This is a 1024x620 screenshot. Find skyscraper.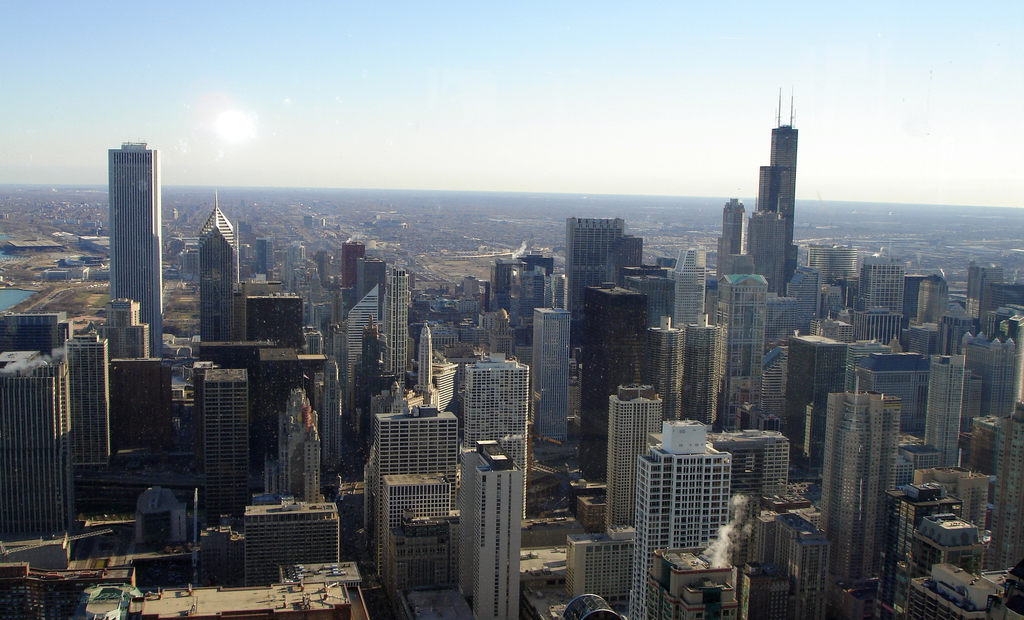
Bounding box: box(721, 201, 744, 252).
